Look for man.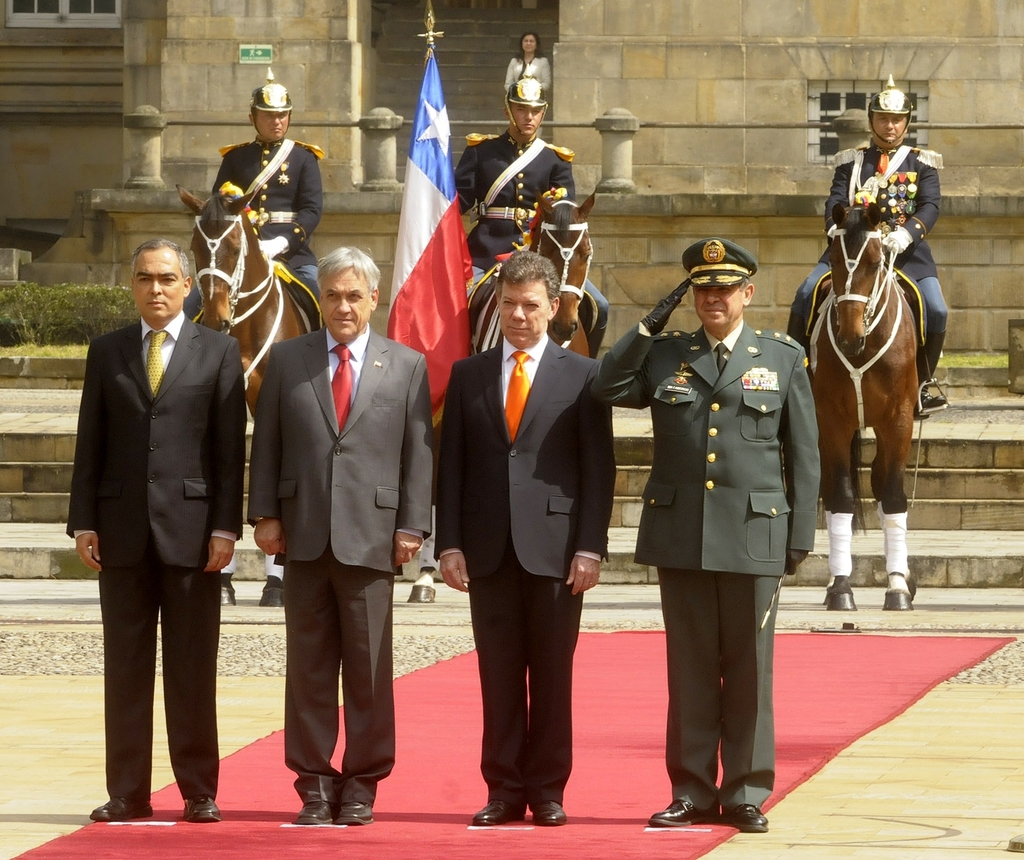
Found: select_region(250, 238, 431, 826).
